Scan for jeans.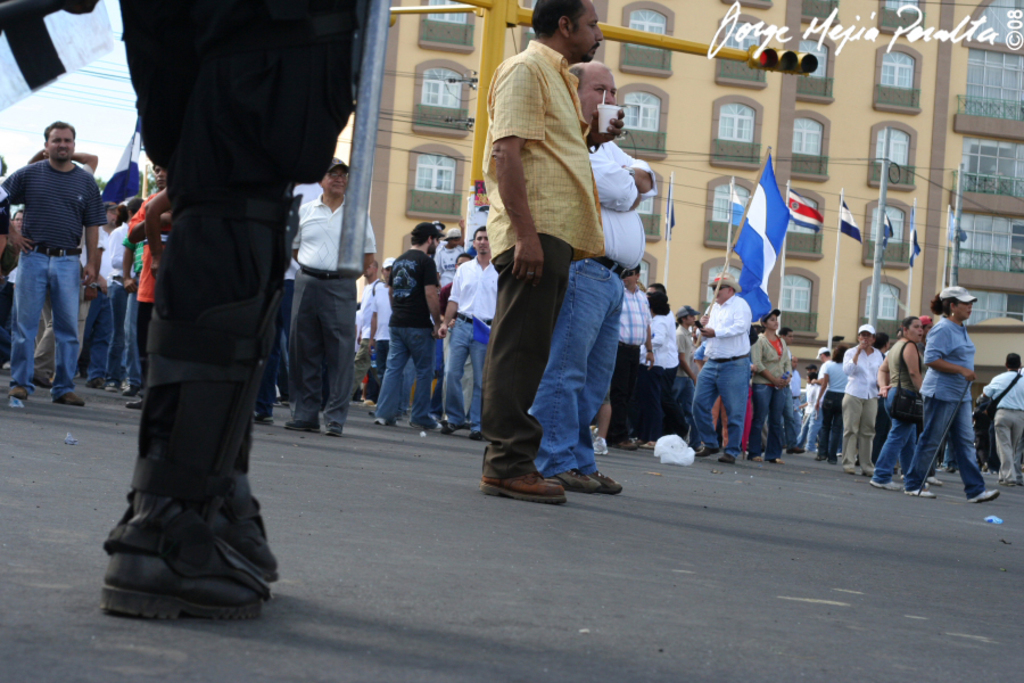
Scan result: box(444, 312, 494, 431).
